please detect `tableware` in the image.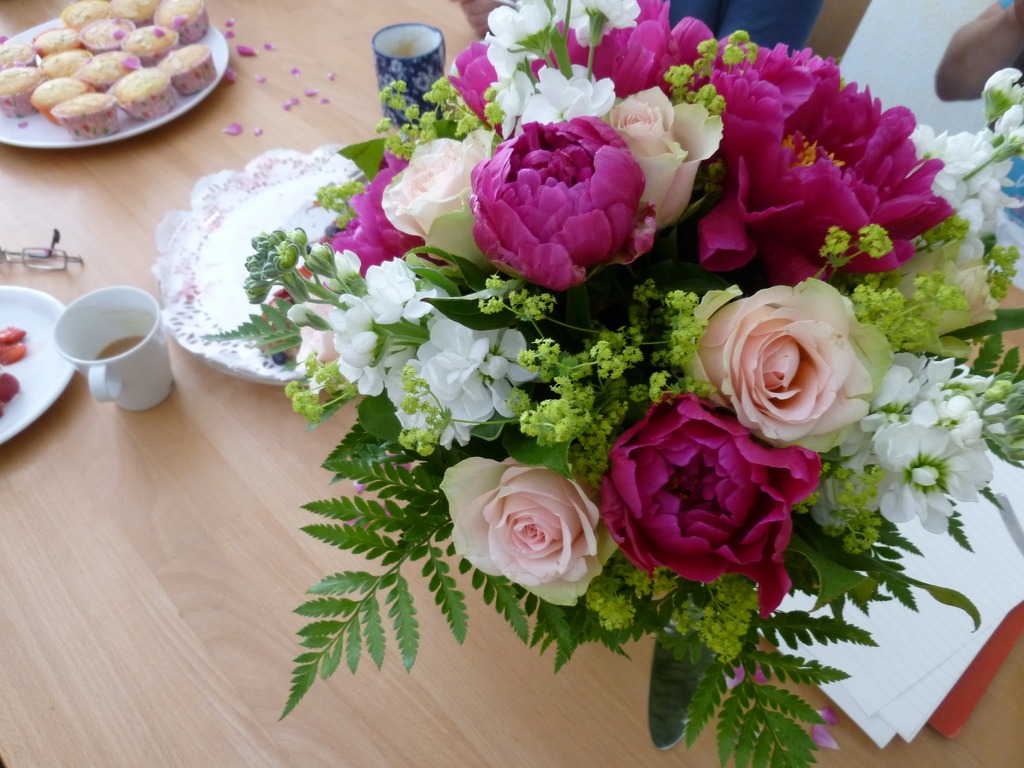
Rect(0, 271, 72, 441).
